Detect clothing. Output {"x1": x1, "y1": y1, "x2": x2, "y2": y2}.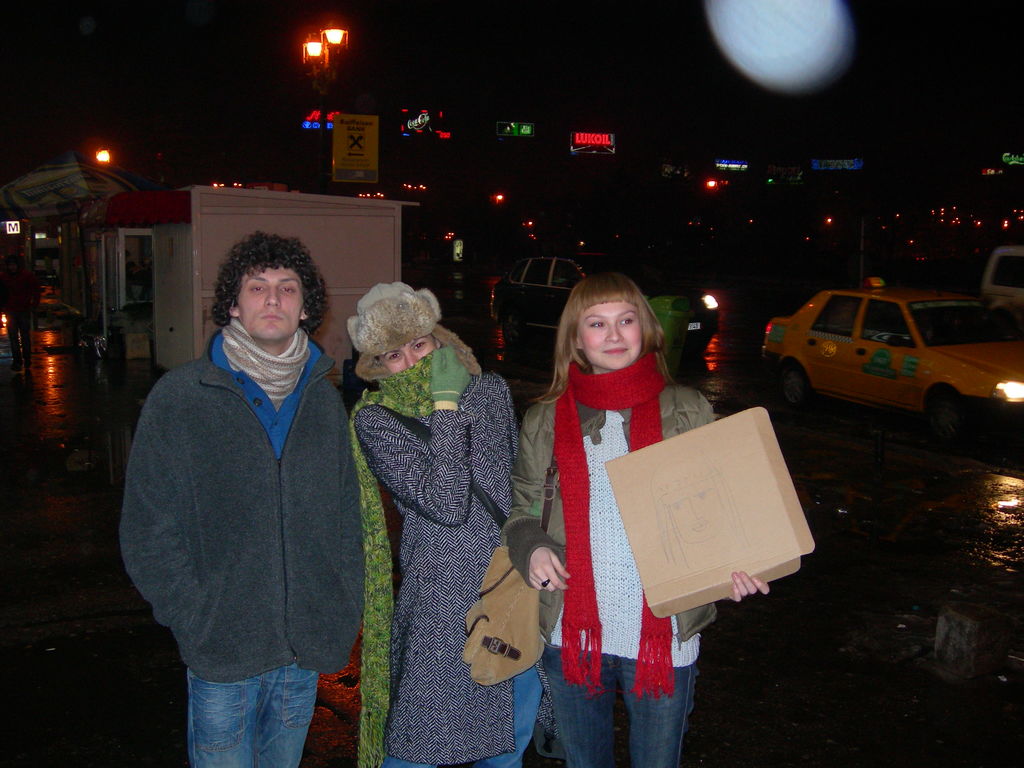
{"x1": 505, "y1": 352, "x2": 721, "y2": 767}.
